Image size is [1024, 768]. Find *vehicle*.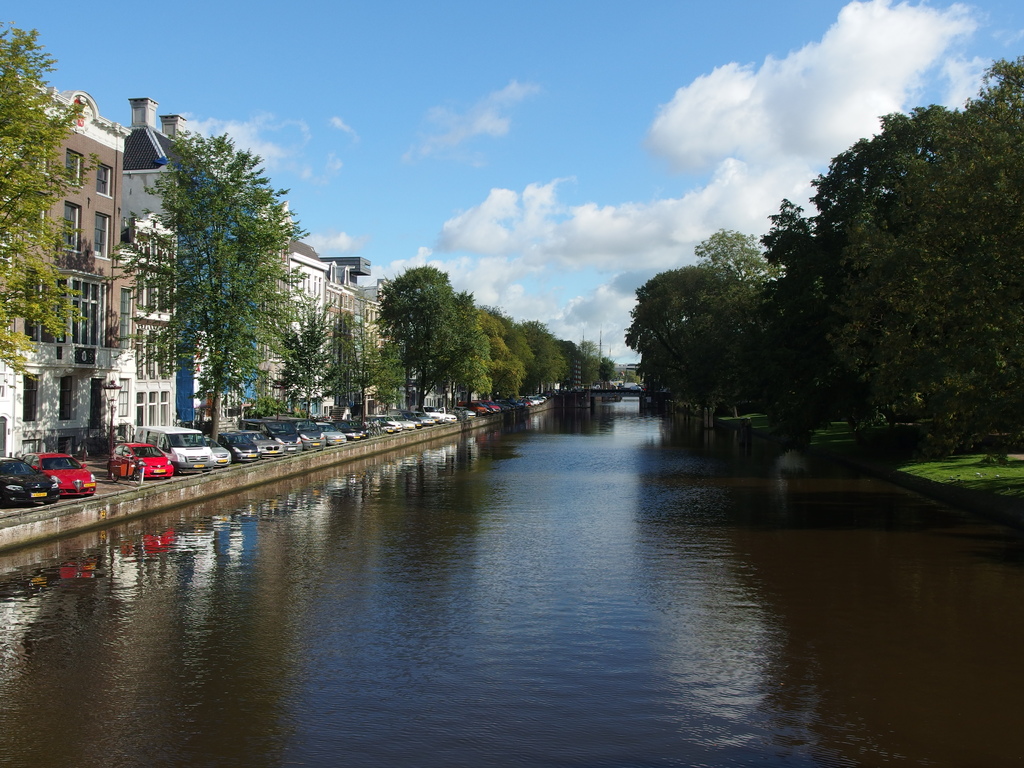
rect(433, 409, 461, 425).
